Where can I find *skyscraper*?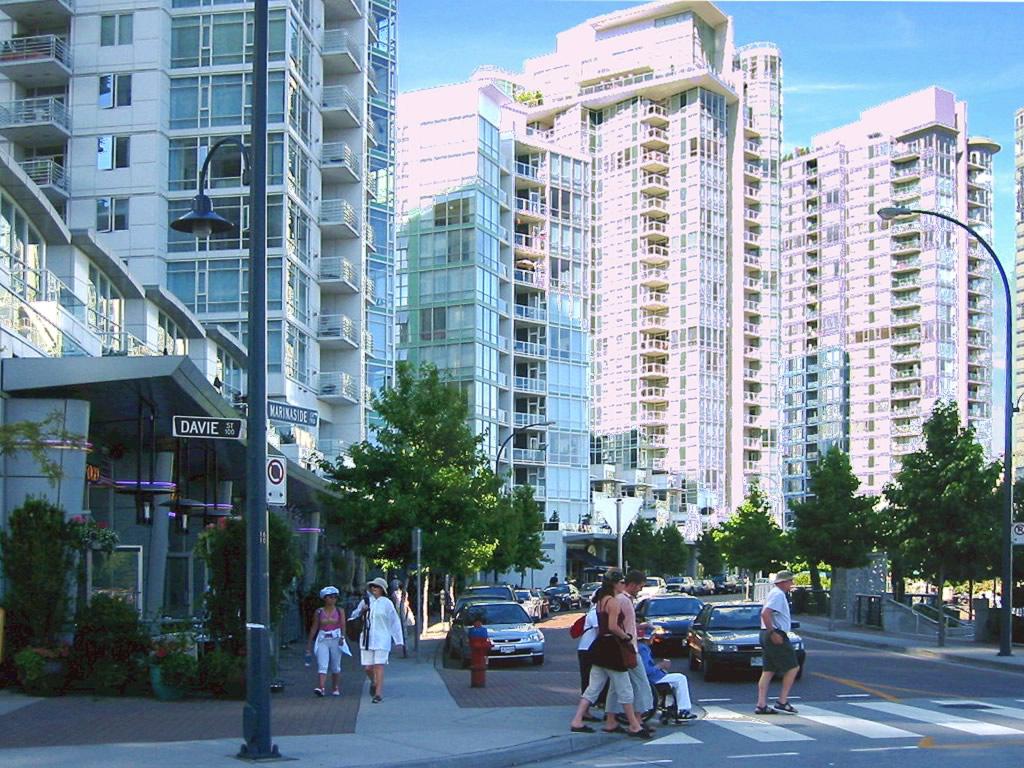
You can find it at 0 0 394 487.
